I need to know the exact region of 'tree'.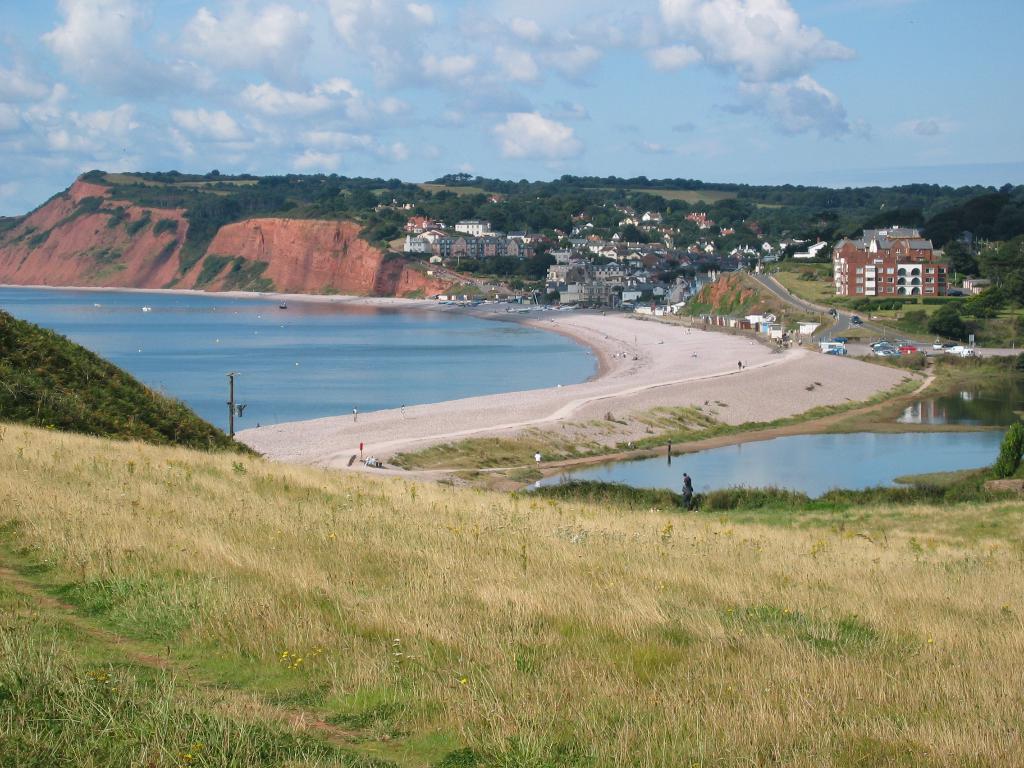
Region: bbox=[386, 180, 402, 188].
